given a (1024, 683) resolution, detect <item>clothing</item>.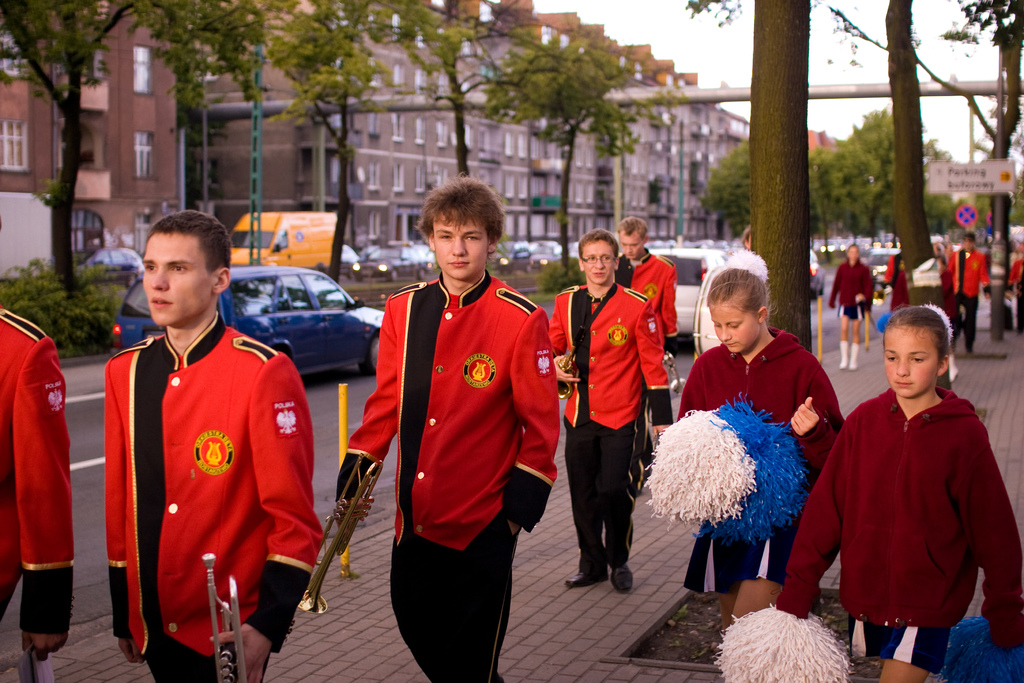
[948, 251, 993, 345].
